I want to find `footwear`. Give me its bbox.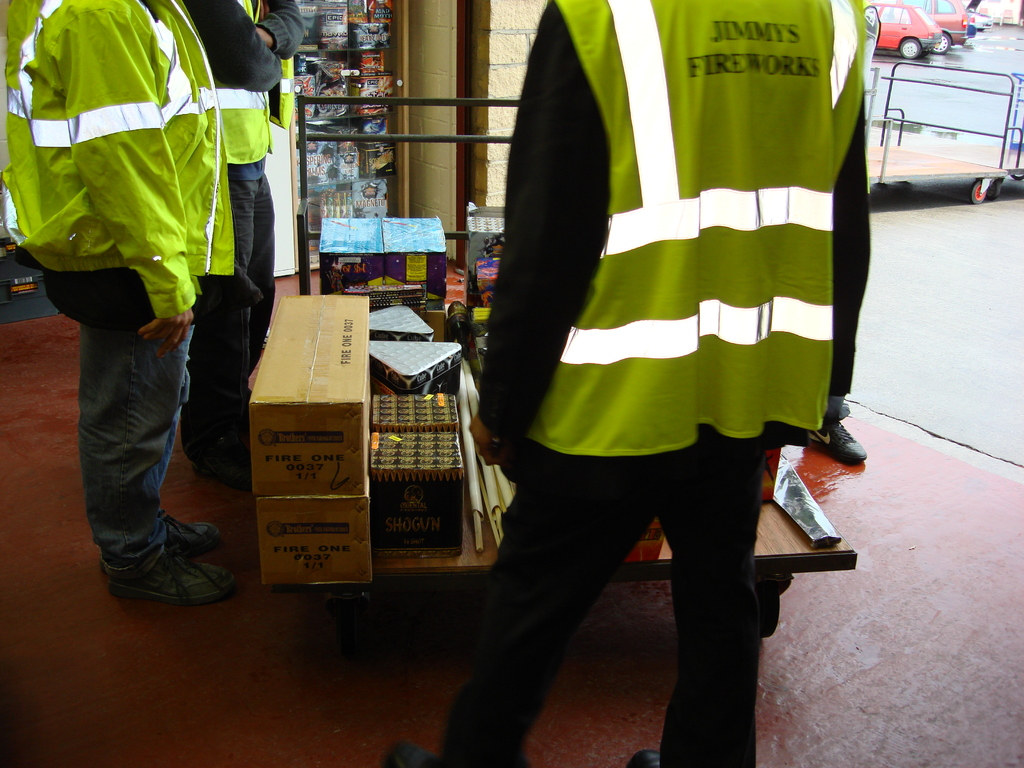
locate(381, 741, 440, 767).
